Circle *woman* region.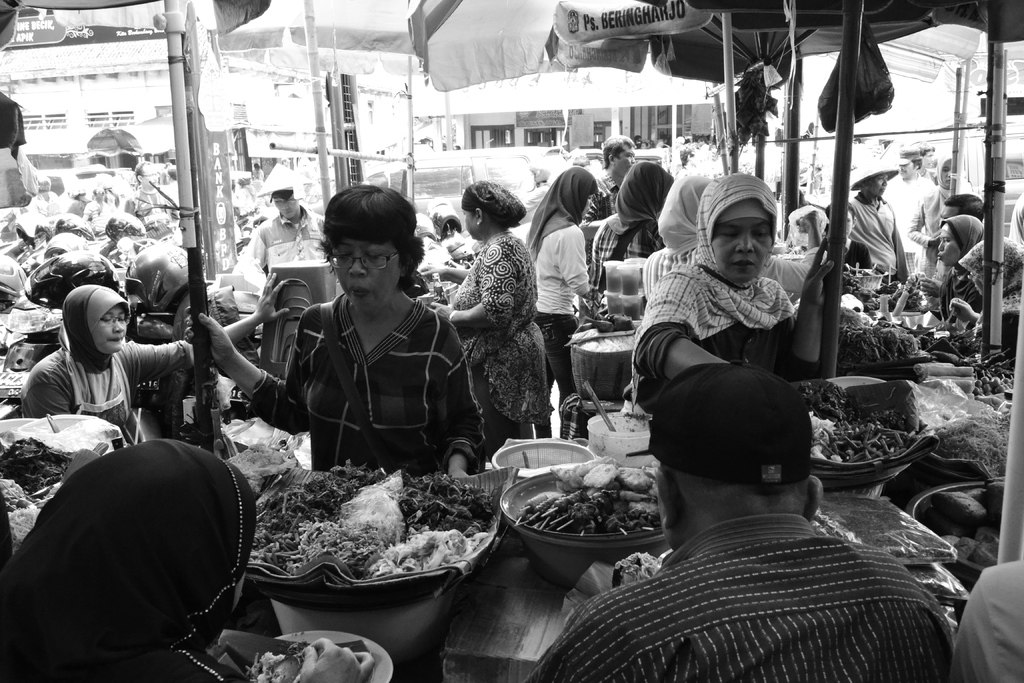
Region: x1=525, y1=165, x2=602, y2=438.
